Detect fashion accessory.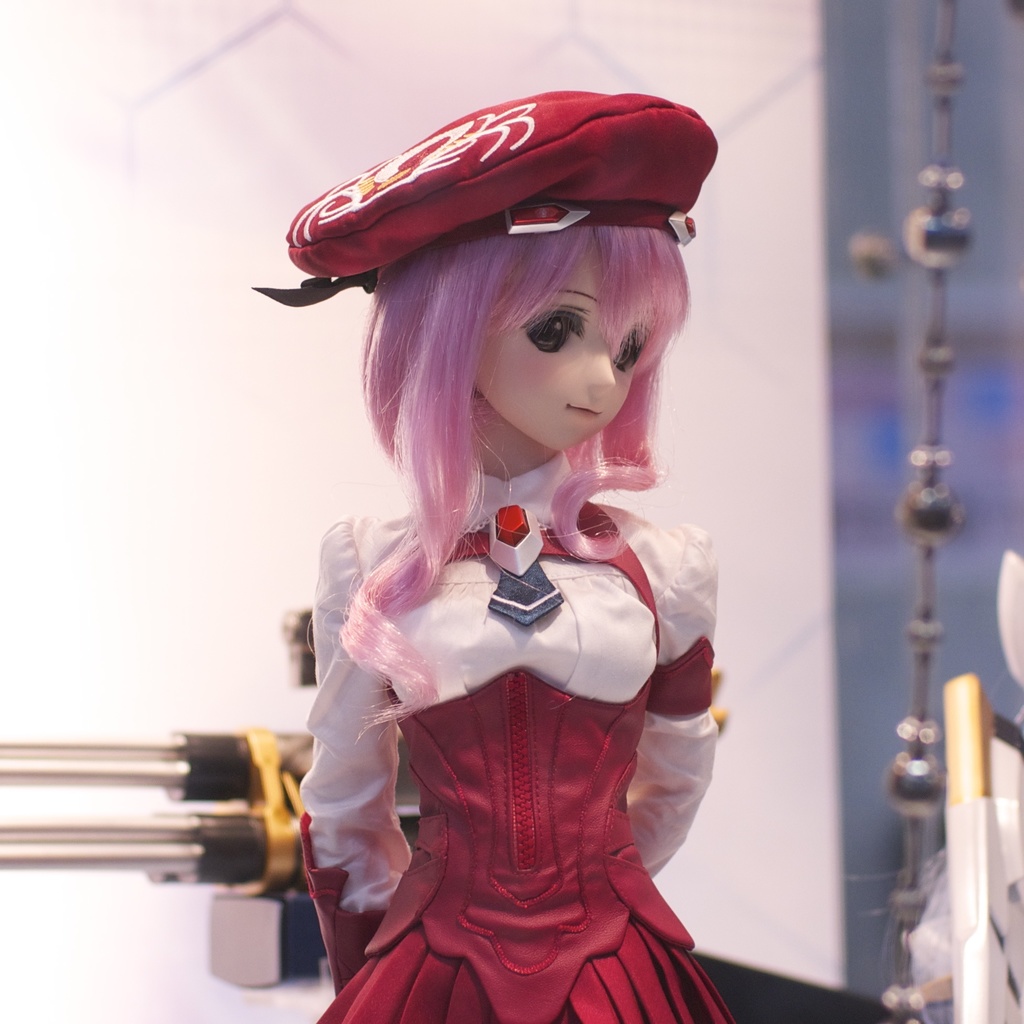
Detected at <region>652, 631, 711, 712</region>.
